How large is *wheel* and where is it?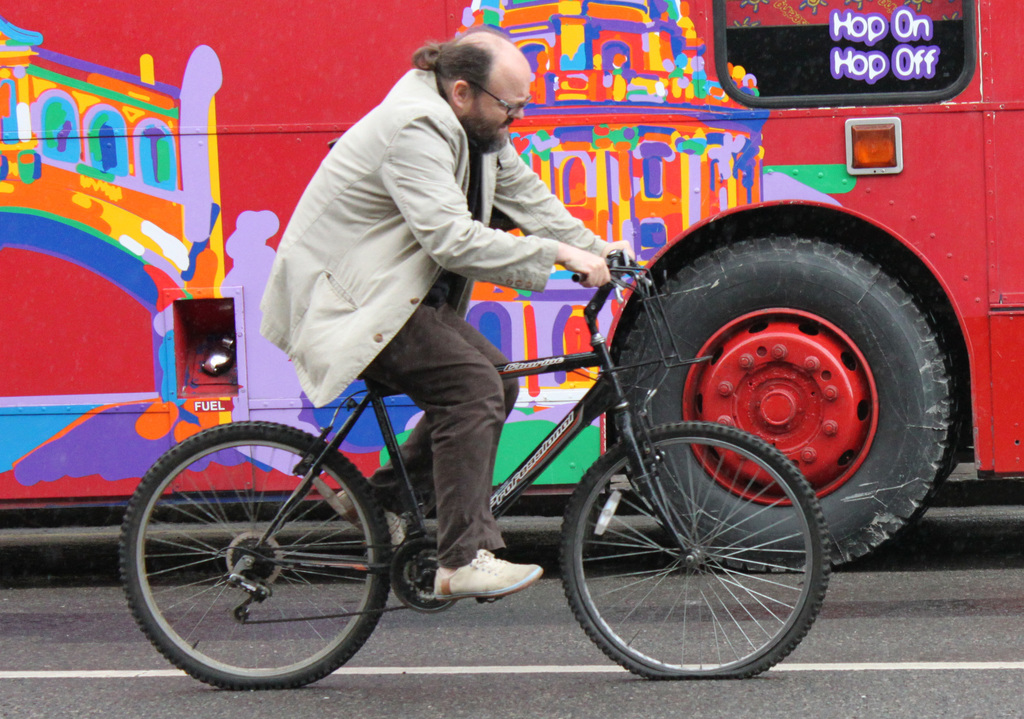
Bounding box: (558, 425, 827, 680).
